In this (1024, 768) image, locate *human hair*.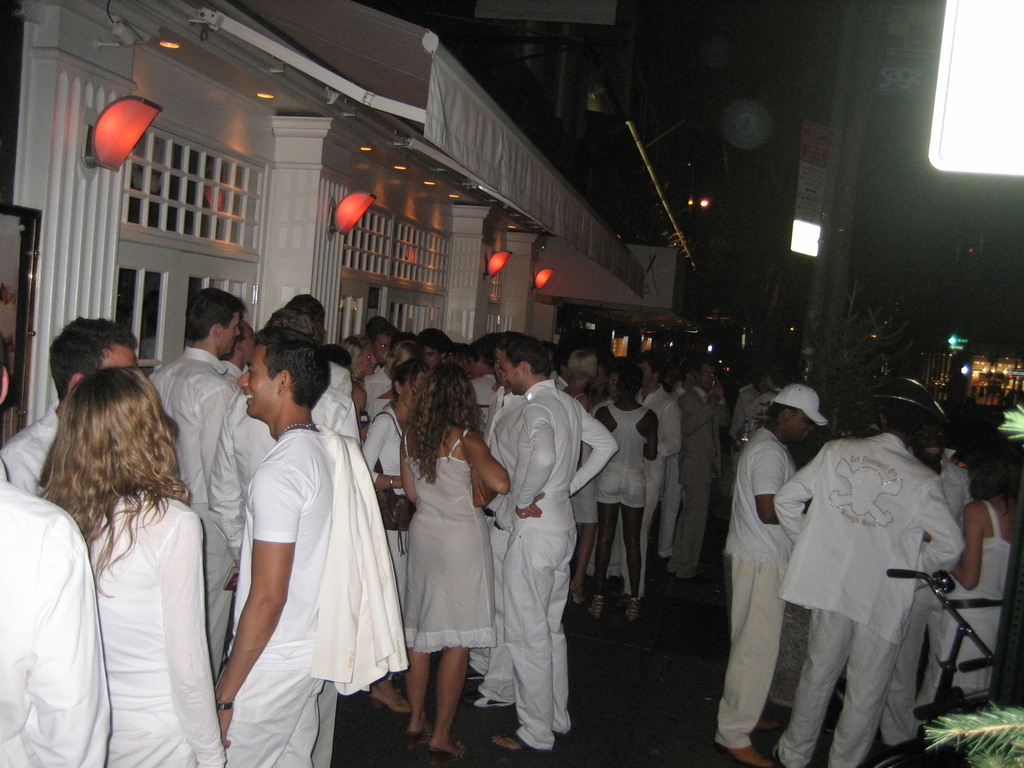
Bounding box: x1=473, y1=332, x2=499, y2=362.
